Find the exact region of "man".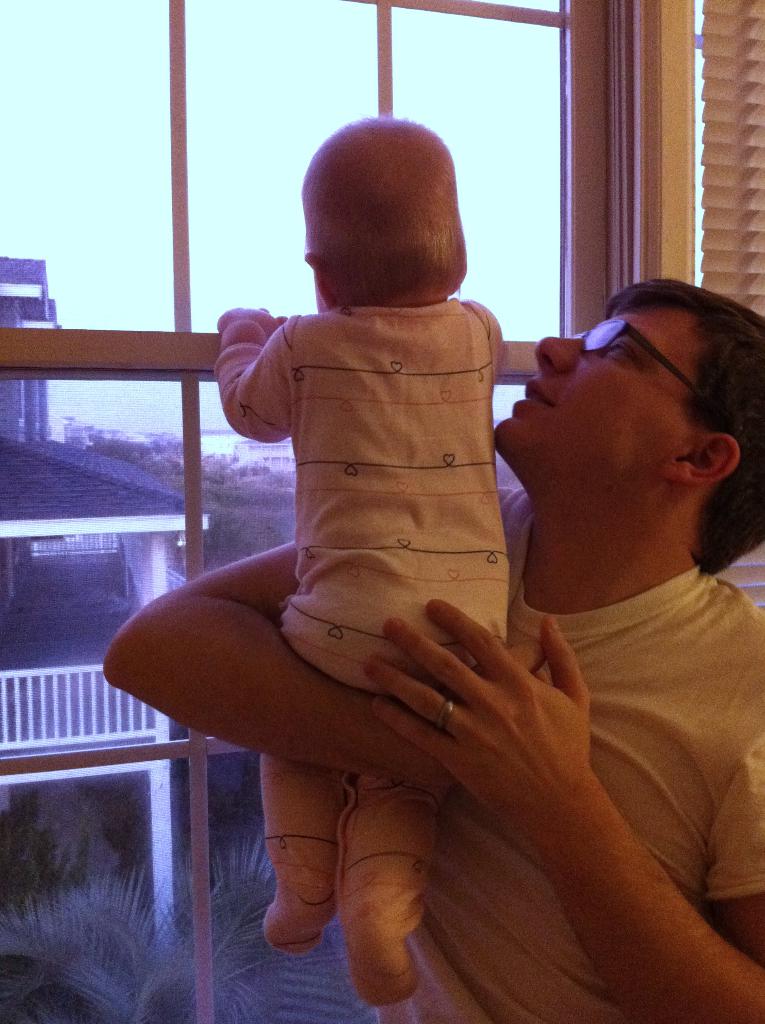
Exact region: crop(102, 278, 764, 1023).
